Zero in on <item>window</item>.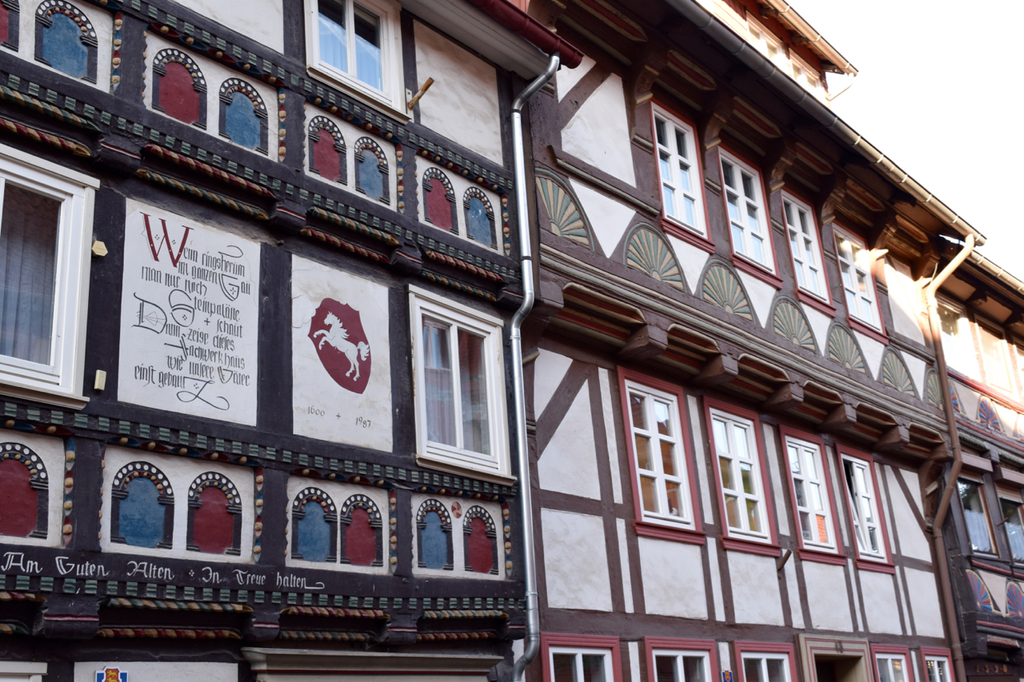
Zeroed in: 312,0,414,129.
